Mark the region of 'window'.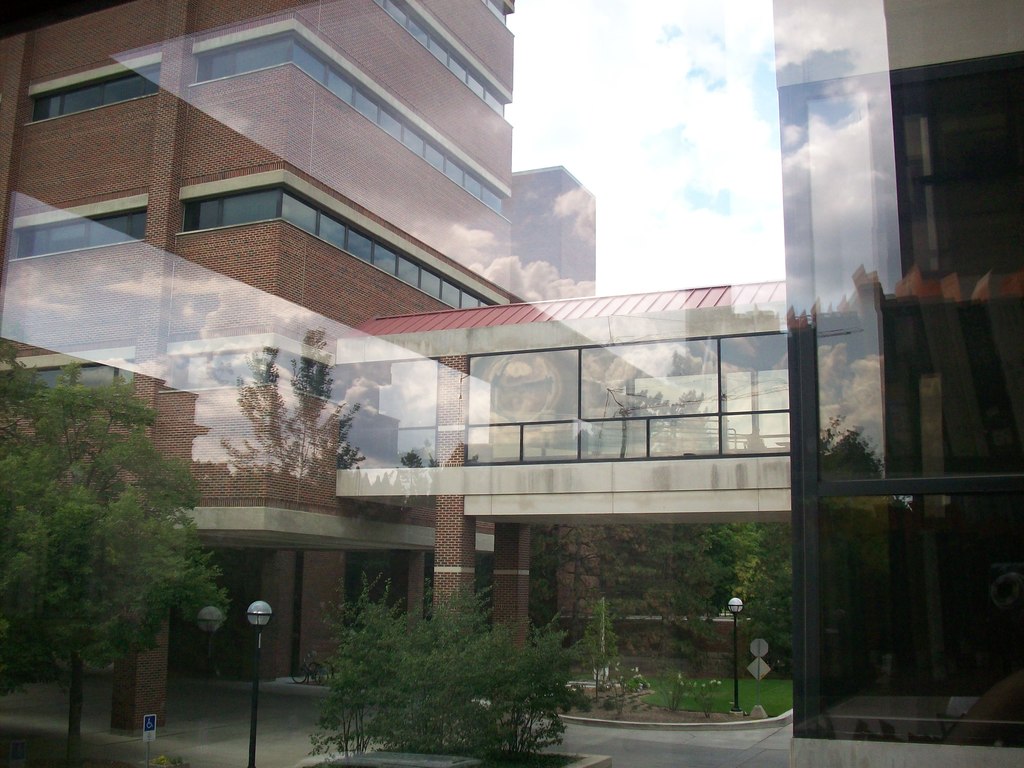
Region: l=287, t=193, r=495, b=311.
